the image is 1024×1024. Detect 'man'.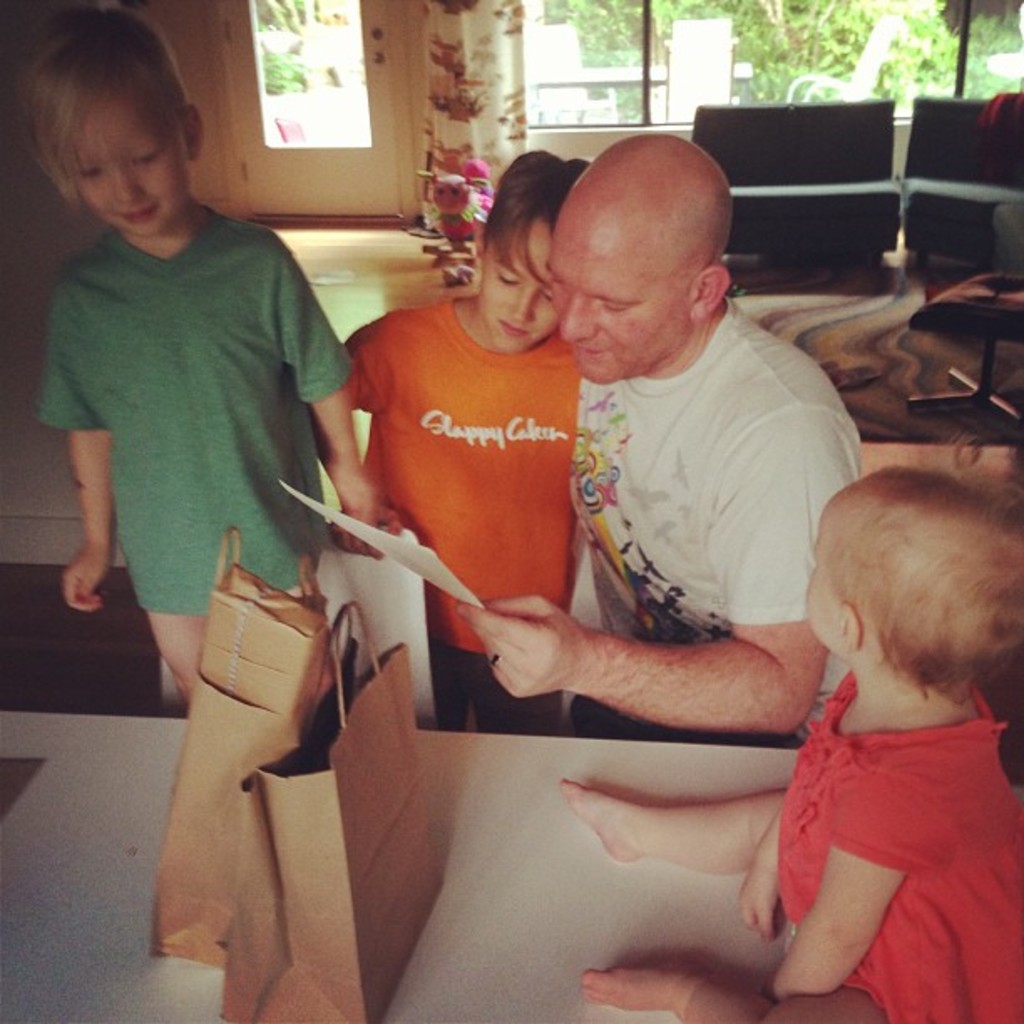
Detection: 425,146,895,803.
